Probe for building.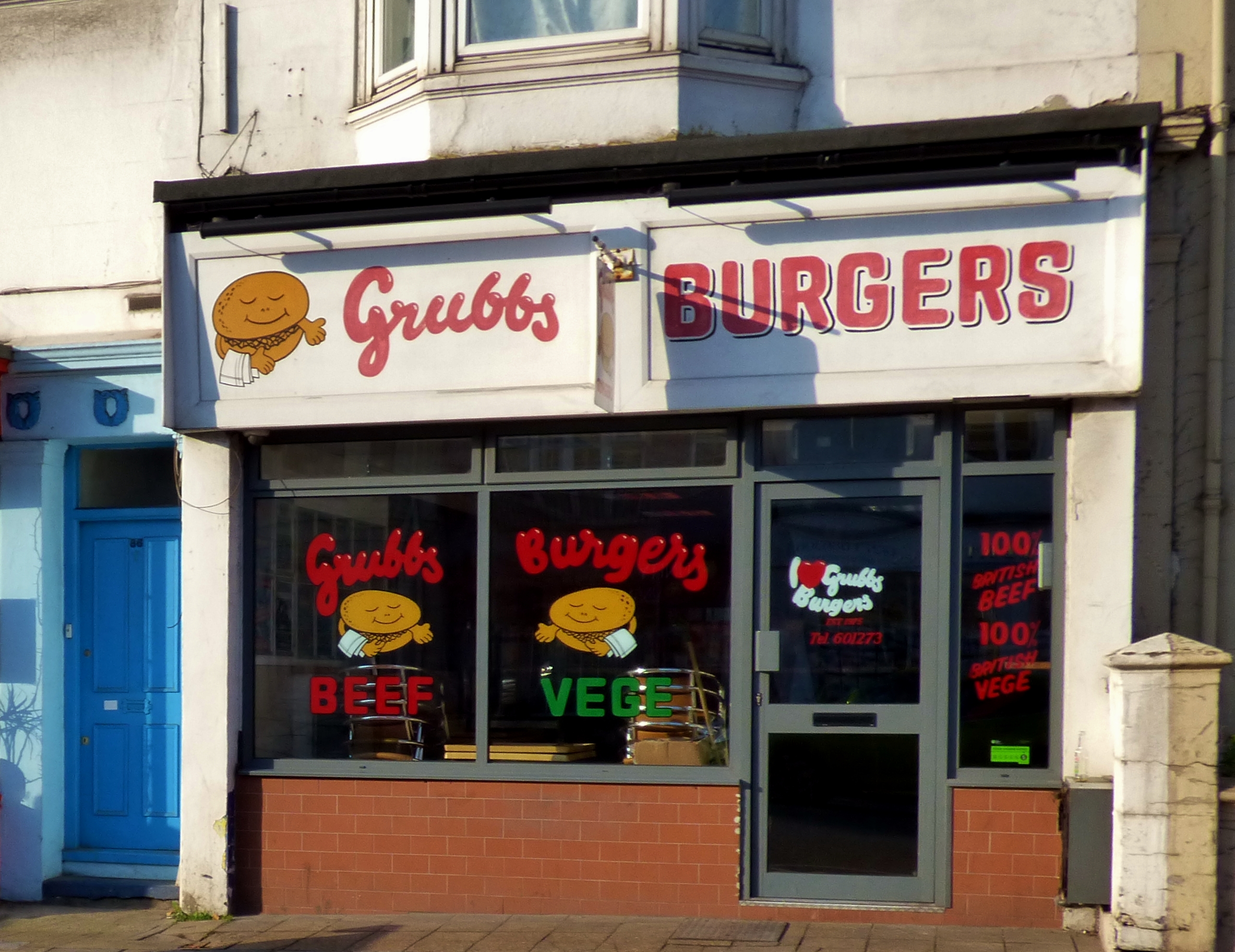
Probe result: locate(0, 0, 644, 496).
